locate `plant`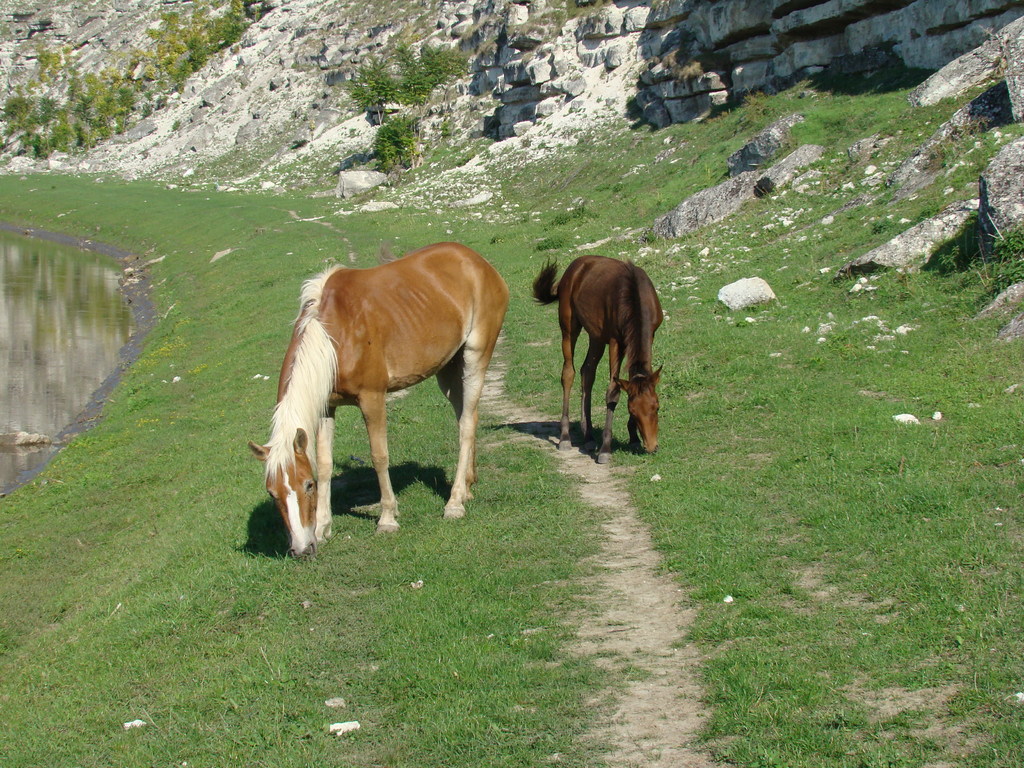
<region>369, 111, 416, 170</region>
